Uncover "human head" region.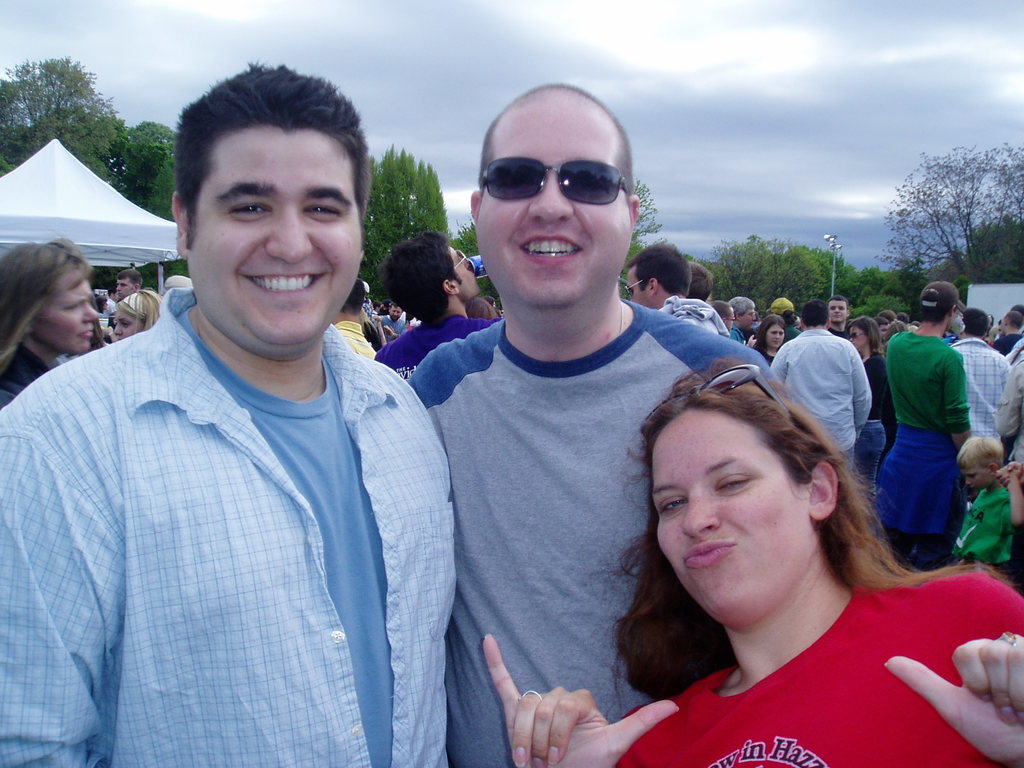
Uncovered: bbox=[625, 243, 692, 308].
